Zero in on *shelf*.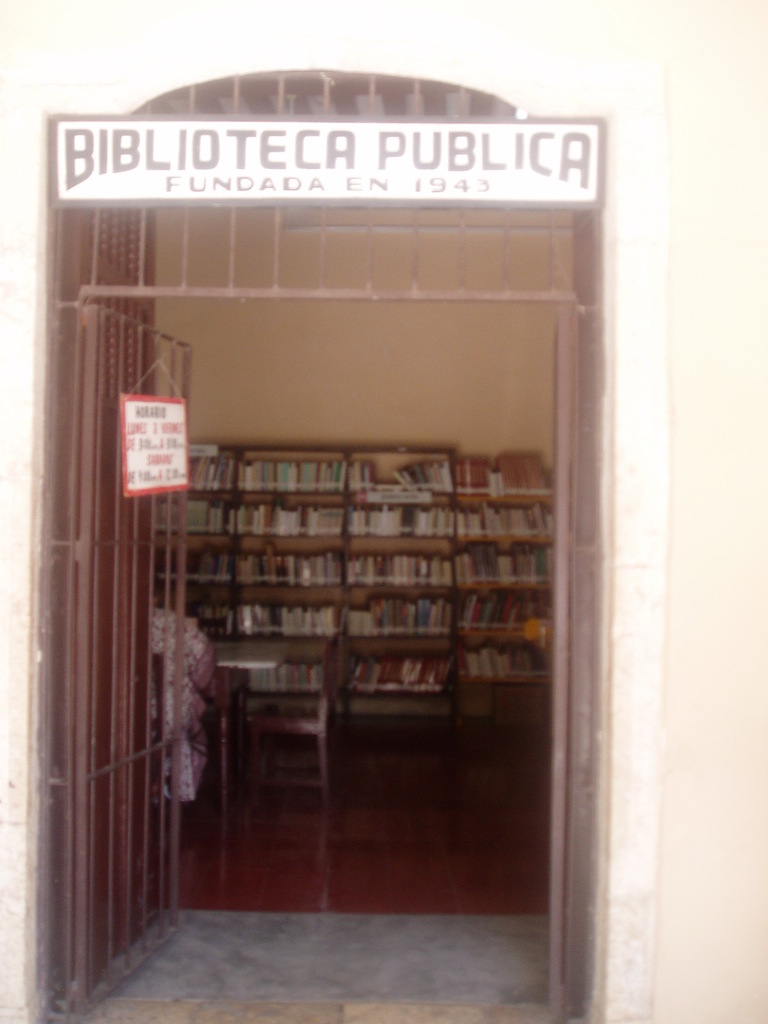
Zeroed in: rect(348, 452, 451, 500).
